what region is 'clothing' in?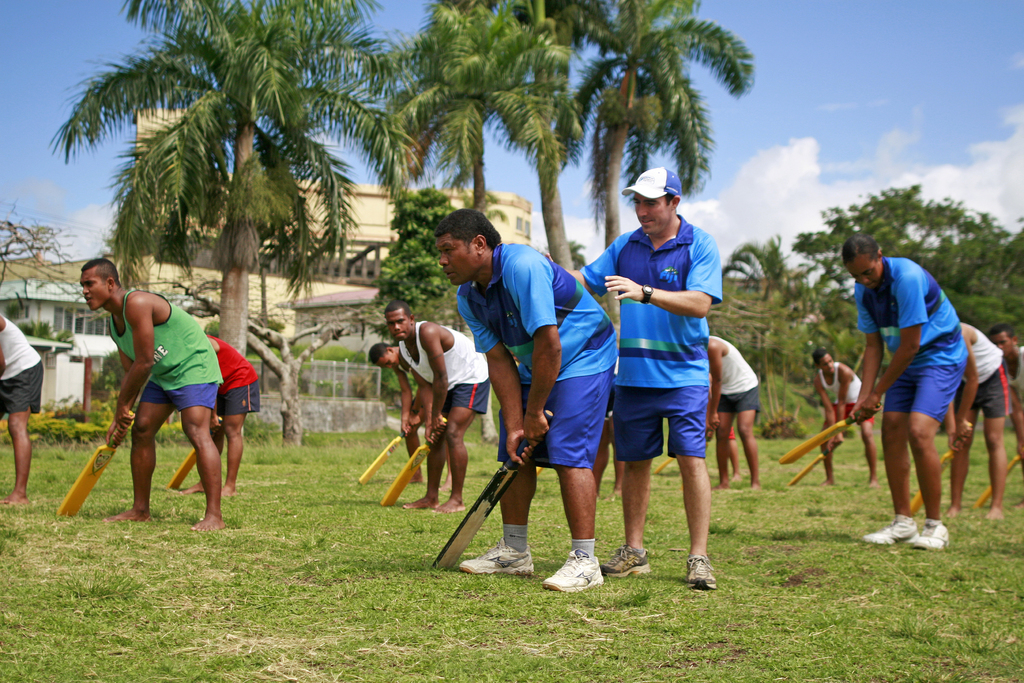
394,320,488,415.
